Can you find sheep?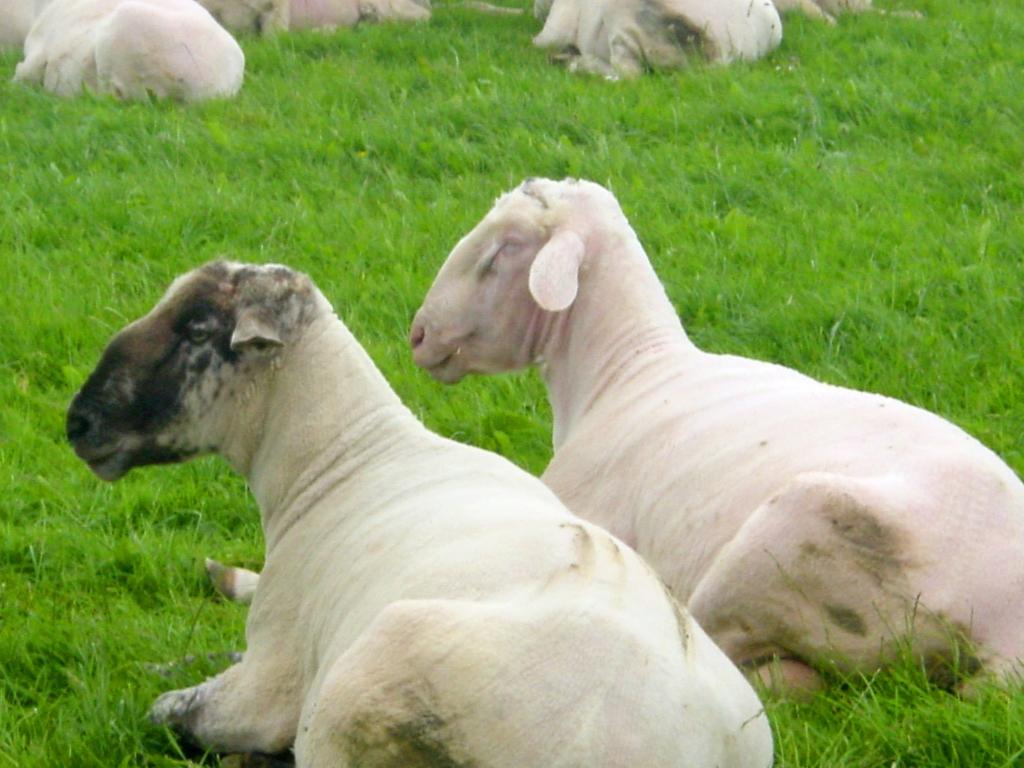
Yes, bounding box: 66:260:772:767.
